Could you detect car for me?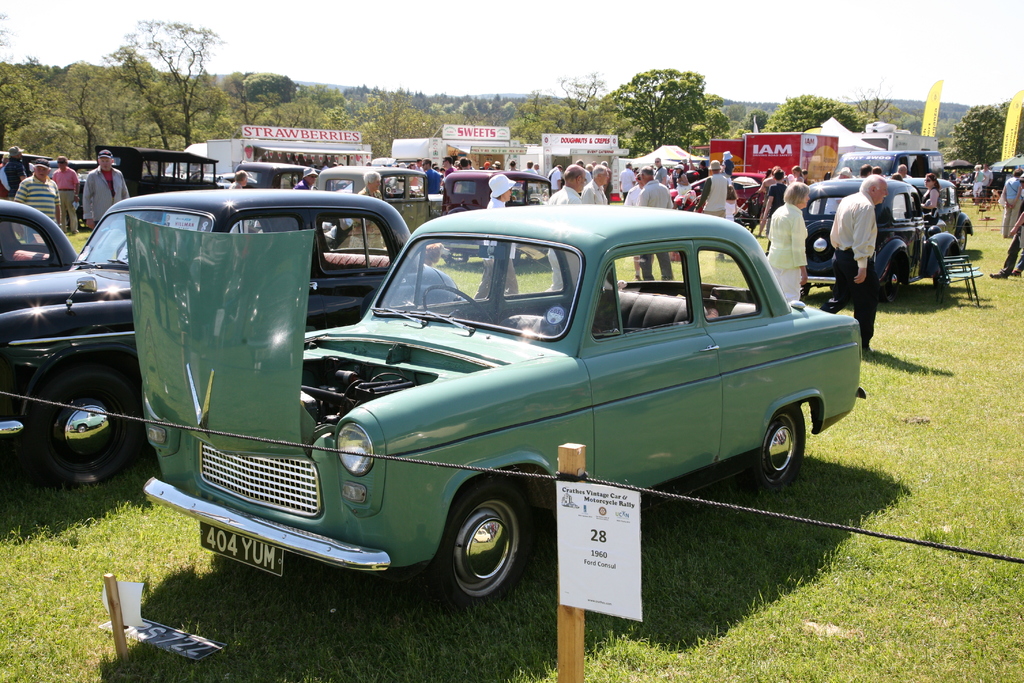
Detection result: 142, 205, 863, 600.
